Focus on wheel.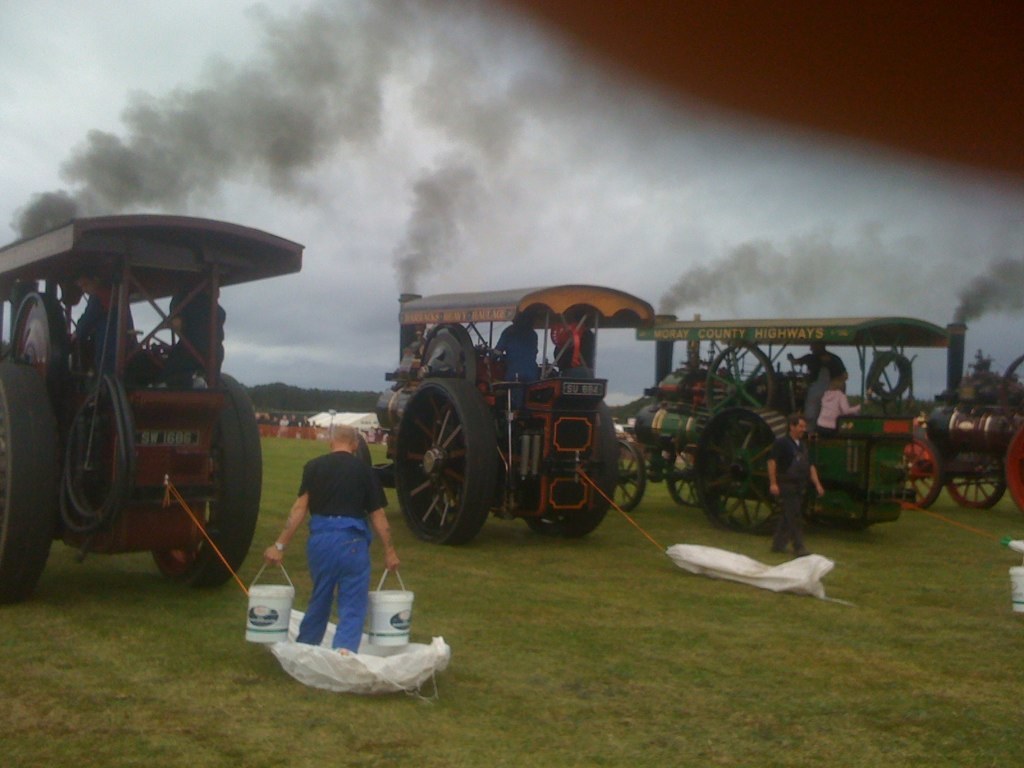
Focused at <bbox>419, 321, 479, 383</bbox>.
